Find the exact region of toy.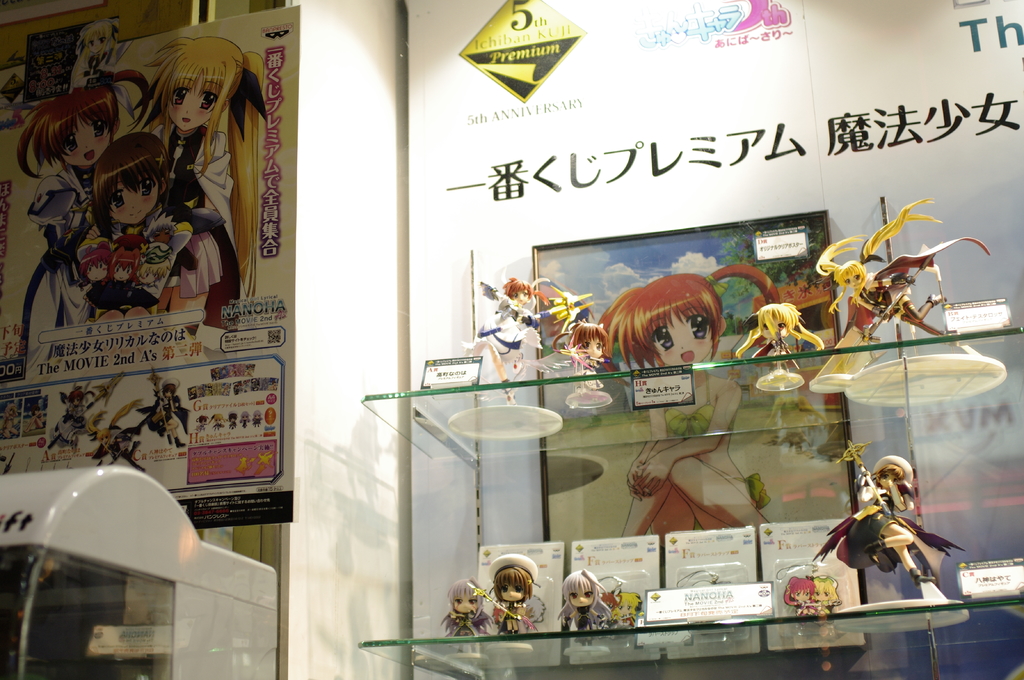
Exact region: <bbox>470, 550, 541, 647</bbox>.
